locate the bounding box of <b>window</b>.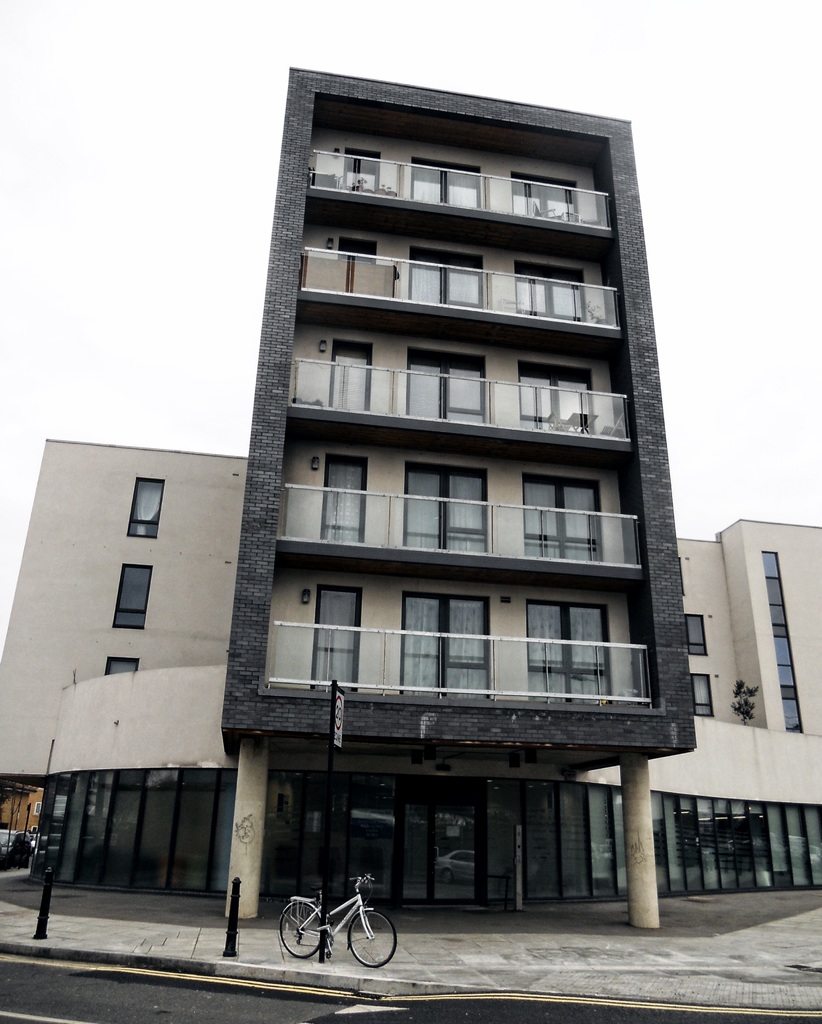
Bounding box: box=[128, 462, 161, 536].
